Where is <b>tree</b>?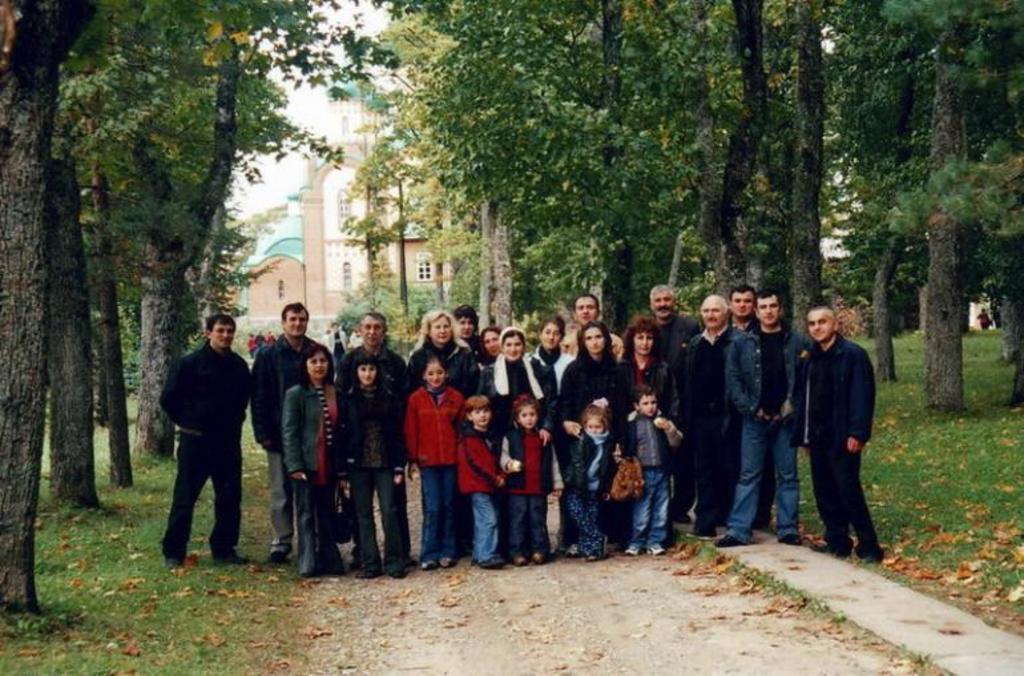
pyautogui.locateOnScreen(0, 0, 85, 607).
